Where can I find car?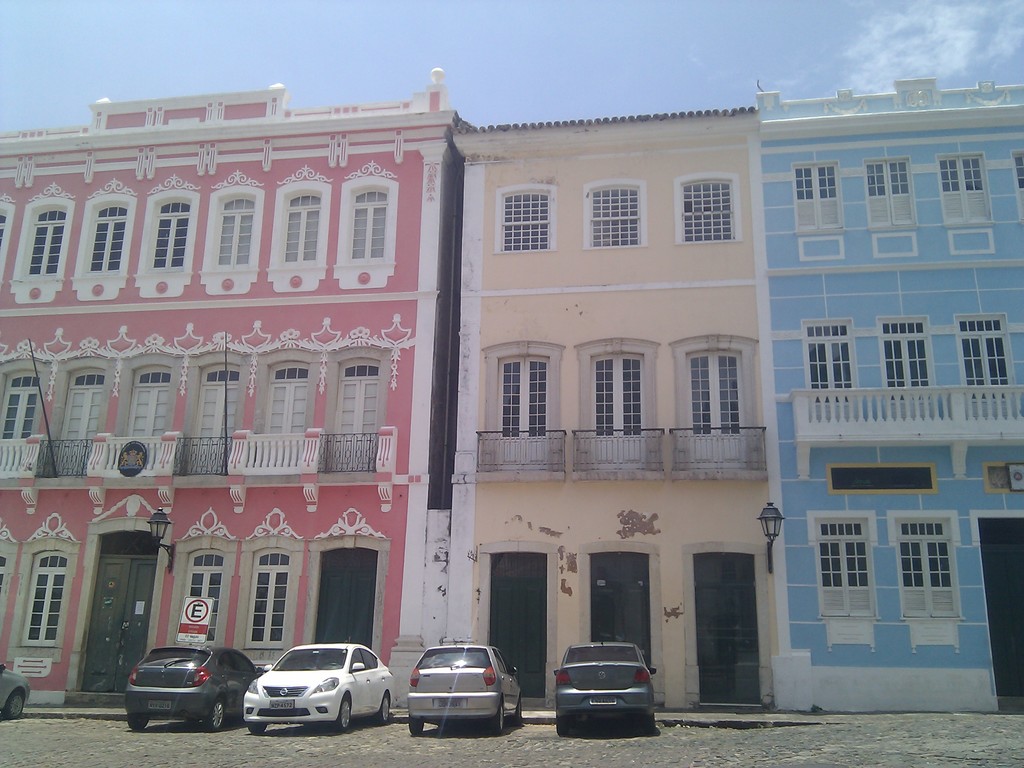
You can find it at BBox(406, 647, 523, 735).
